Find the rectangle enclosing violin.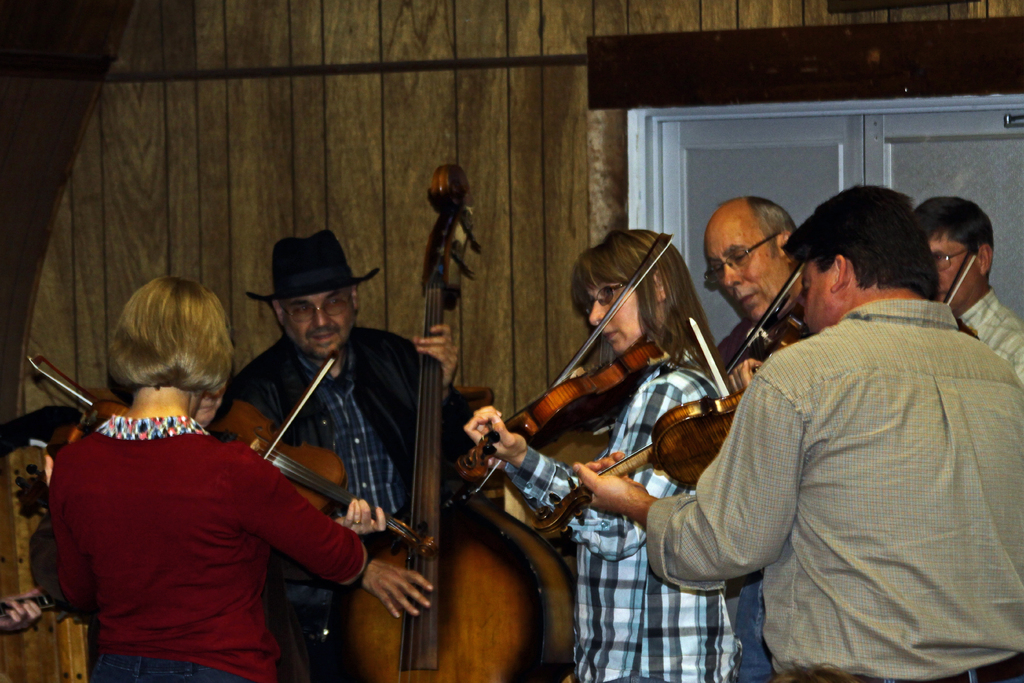
bbox=[454, 231, 676, 490].
